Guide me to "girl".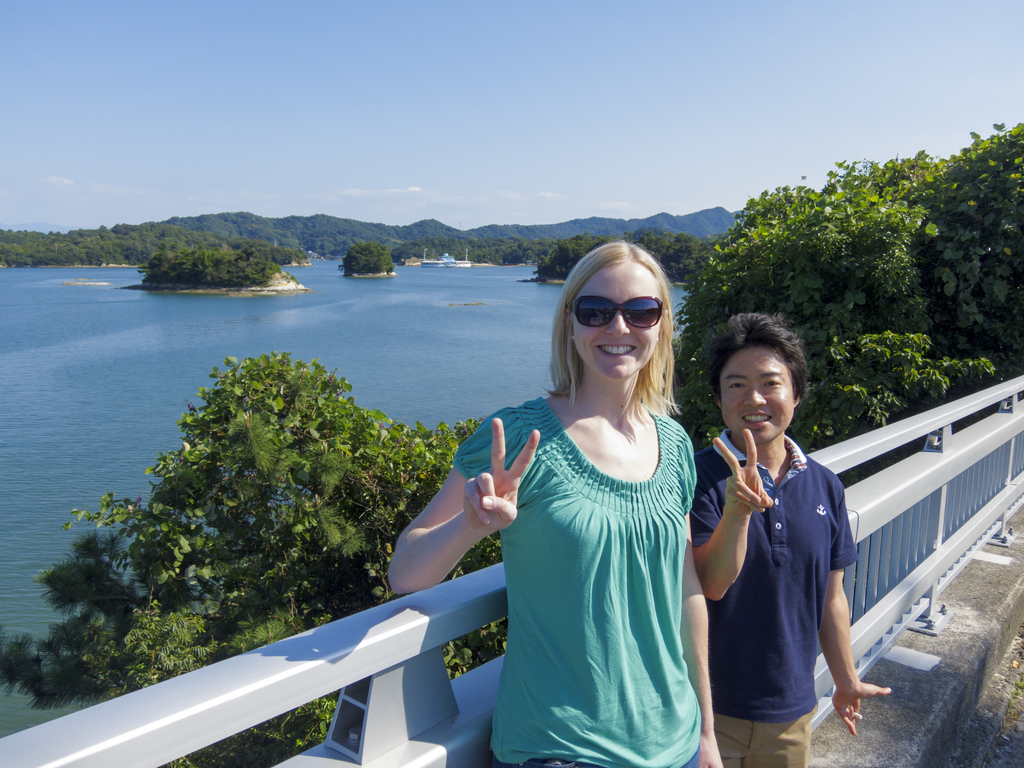
Guidance: (387,241,723,767).
